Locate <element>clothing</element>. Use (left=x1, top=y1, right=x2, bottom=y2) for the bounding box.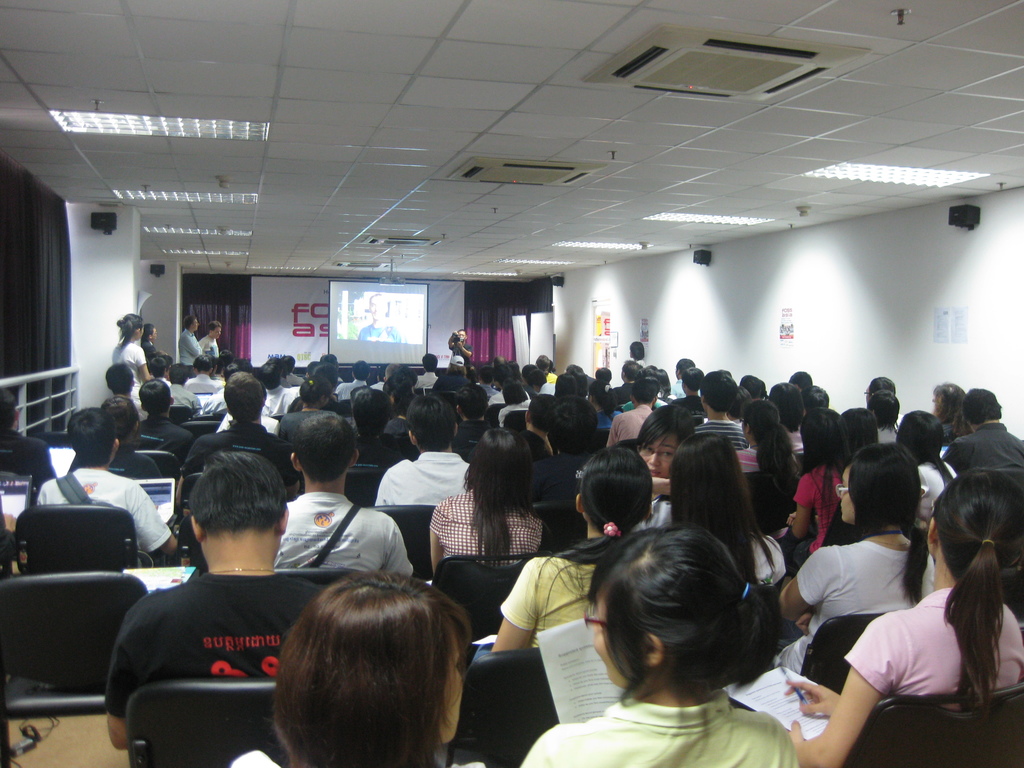
(left=694, top=417, right=753, bottom=447).
